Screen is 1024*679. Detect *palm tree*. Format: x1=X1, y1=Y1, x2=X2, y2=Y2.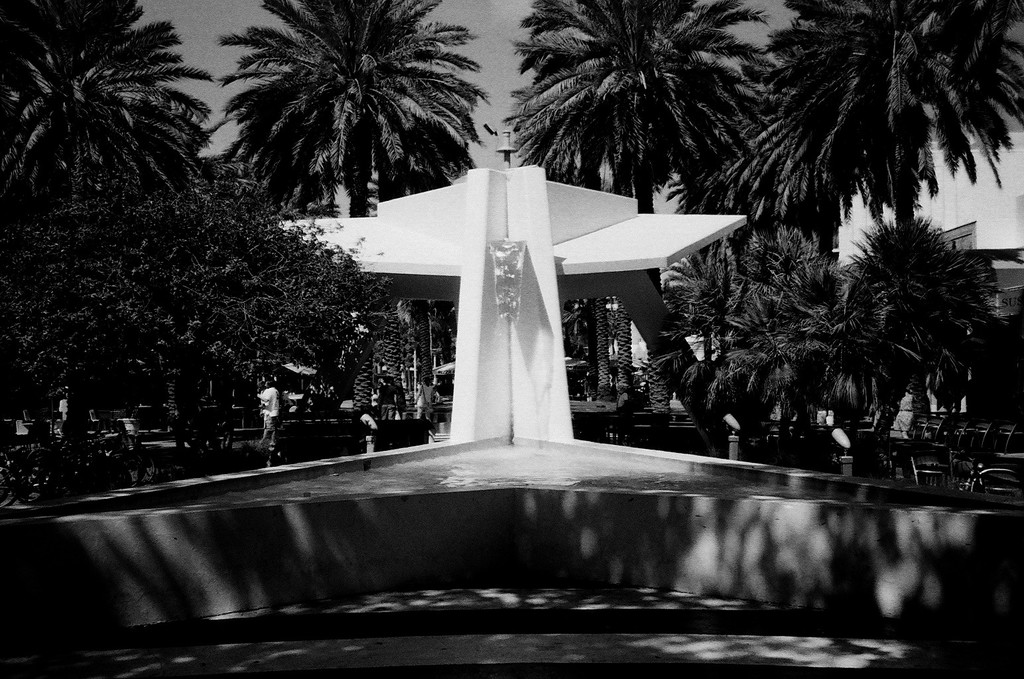
x1=854, y1=211, x2=950, y2=443.
